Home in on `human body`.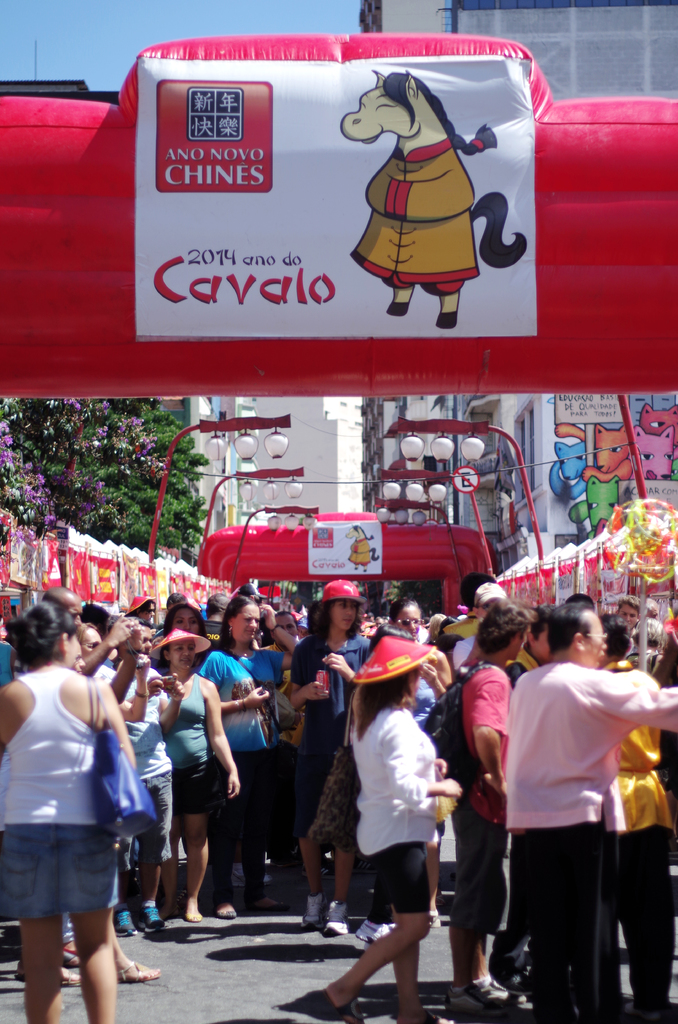
Homed in at <box>114,605,191,925</box>.
